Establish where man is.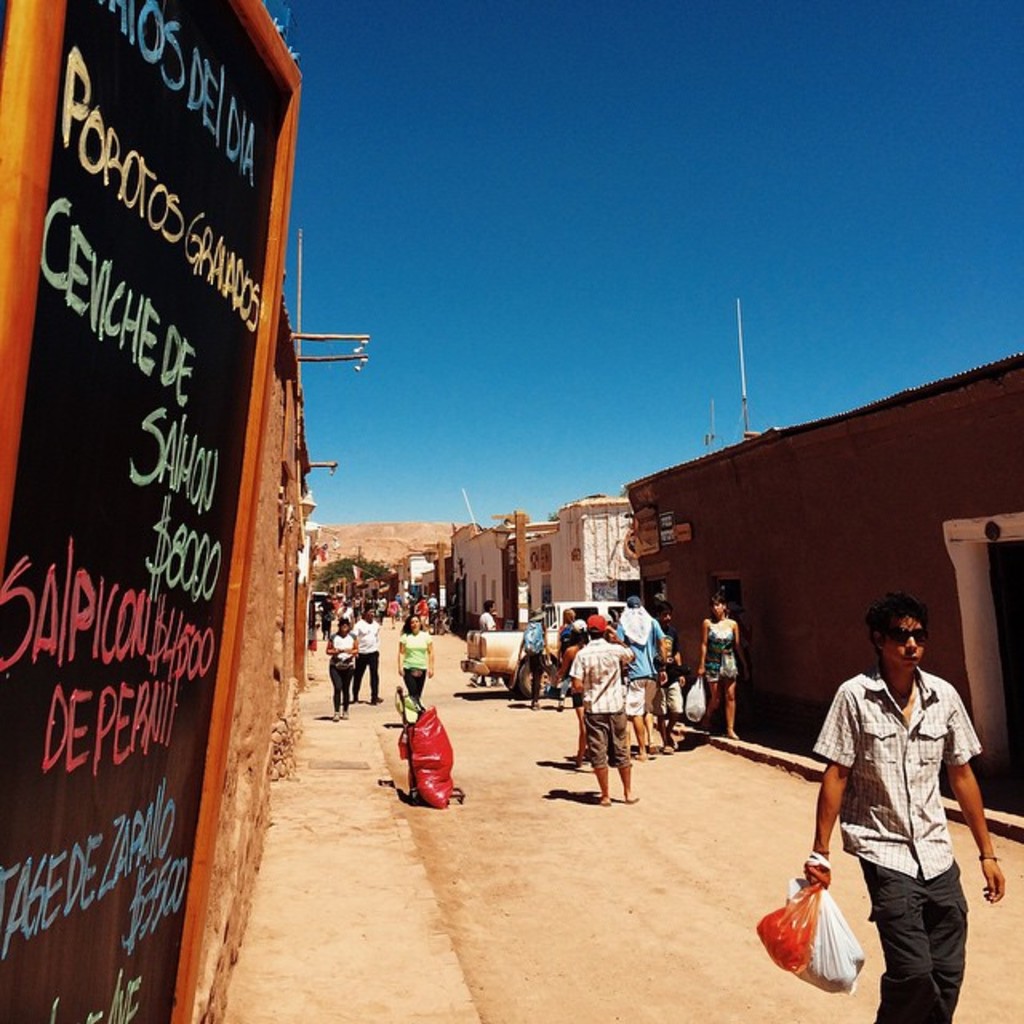
Established at box(560, 618, 637, 814).
